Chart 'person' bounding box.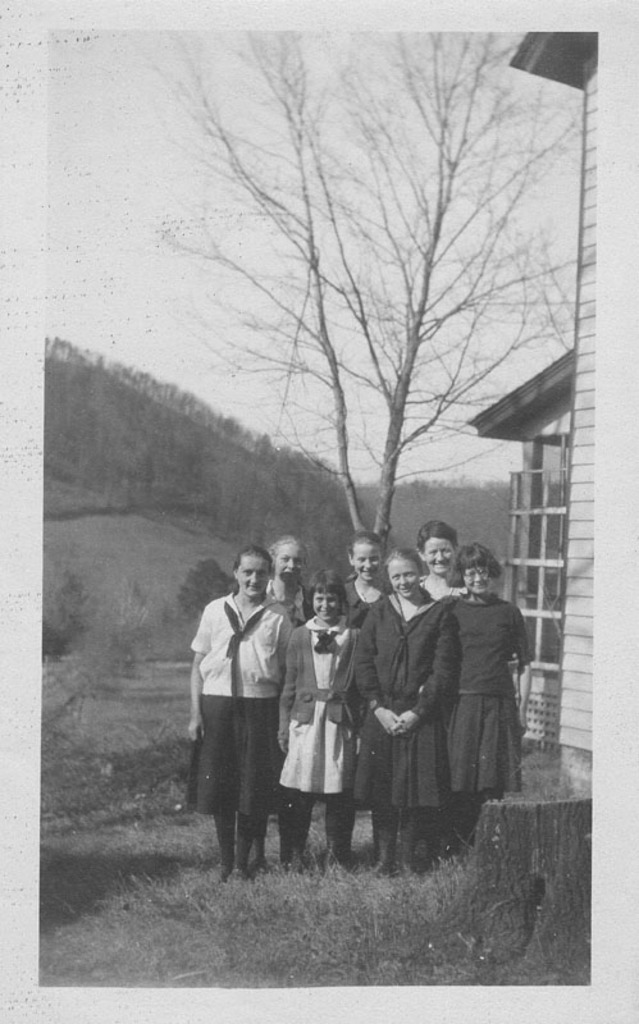
Charted: (left=396, top=534, right=540, bottom=874).
